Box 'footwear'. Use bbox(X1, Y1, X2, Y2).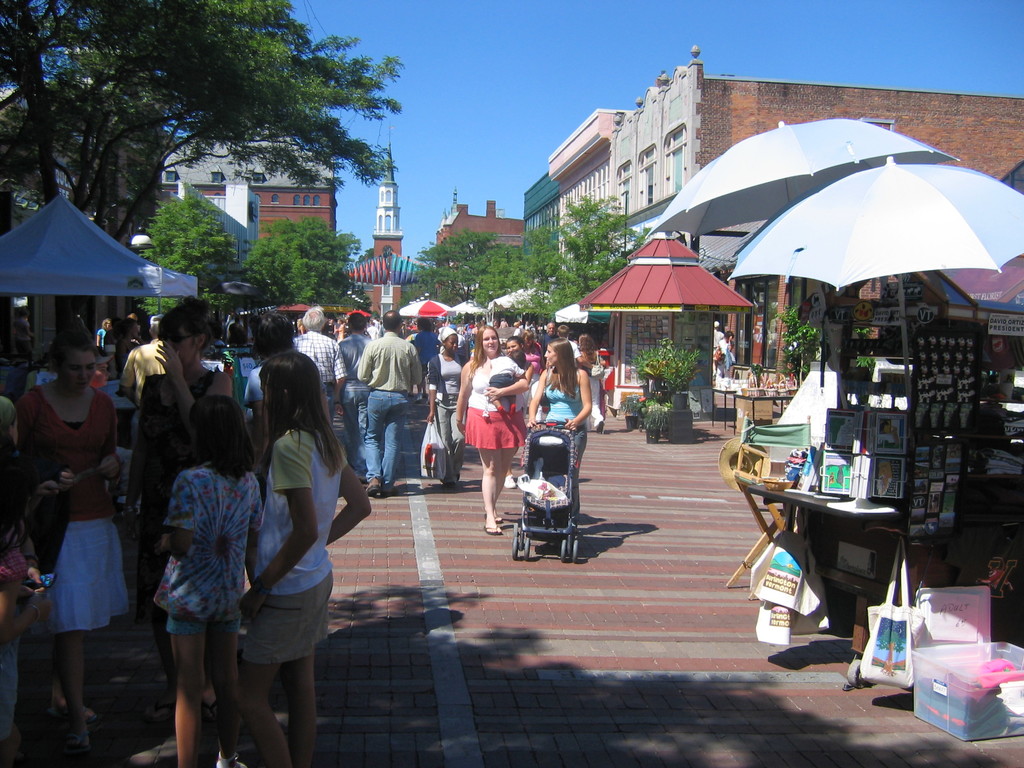
bbox(444, 470, 460, 488).
